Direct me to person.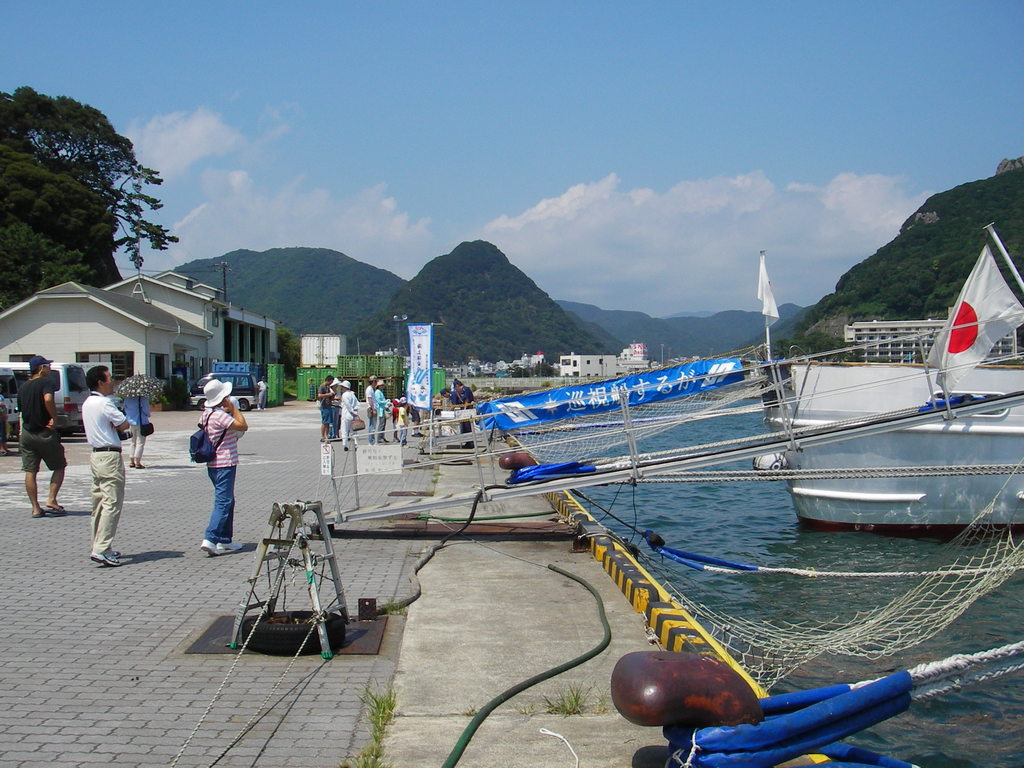
Direction: {"x1": 339, "y1": 380, "x2": 364, "y2": 458}.
